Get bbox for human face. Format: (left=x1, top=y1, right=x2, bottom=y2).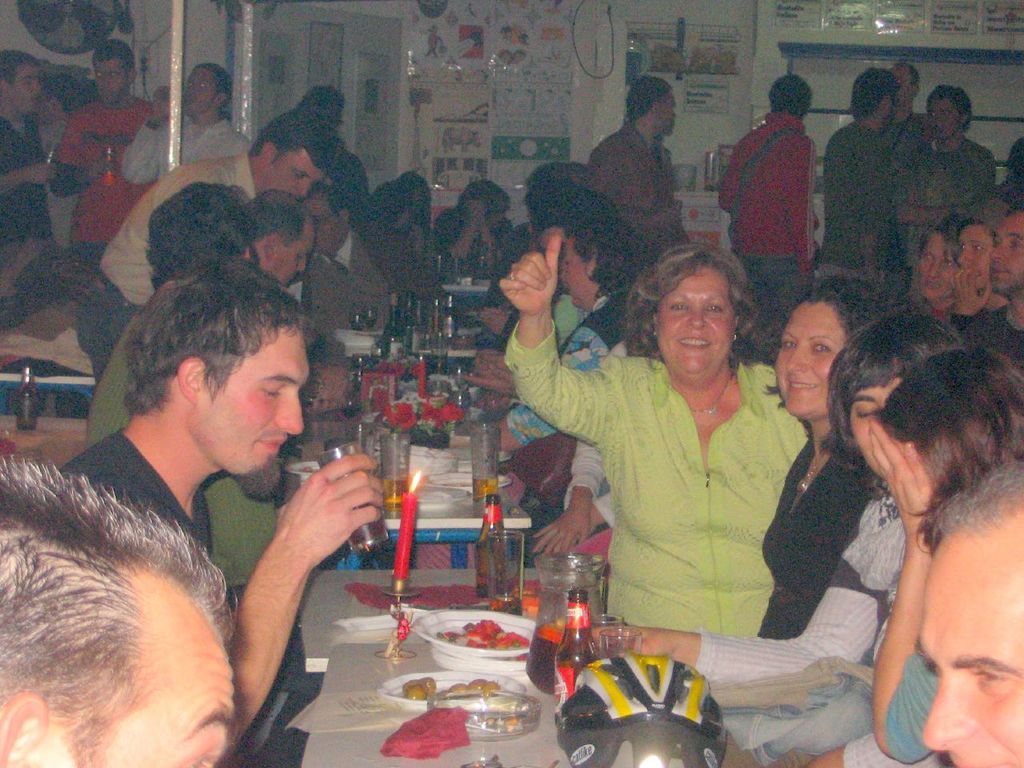
(left=908, top=506, right=1023, bottom=767).
